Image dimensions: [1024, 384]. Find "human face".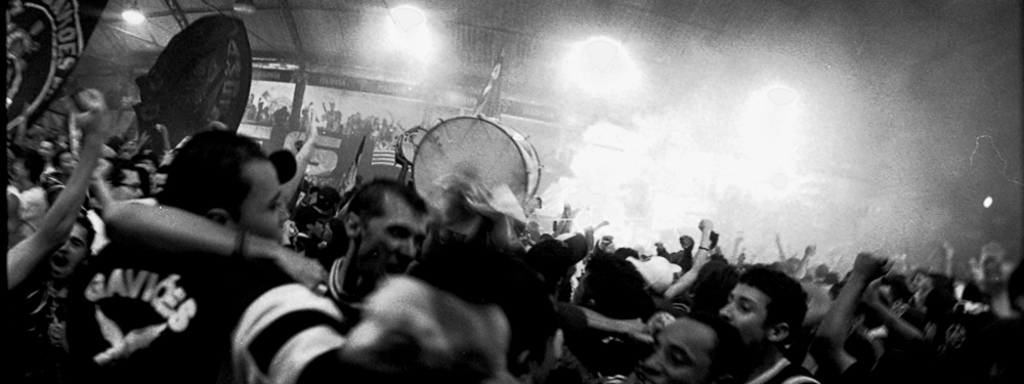
pyautogui.locateOnScreen(356, 199, 427, 270).
